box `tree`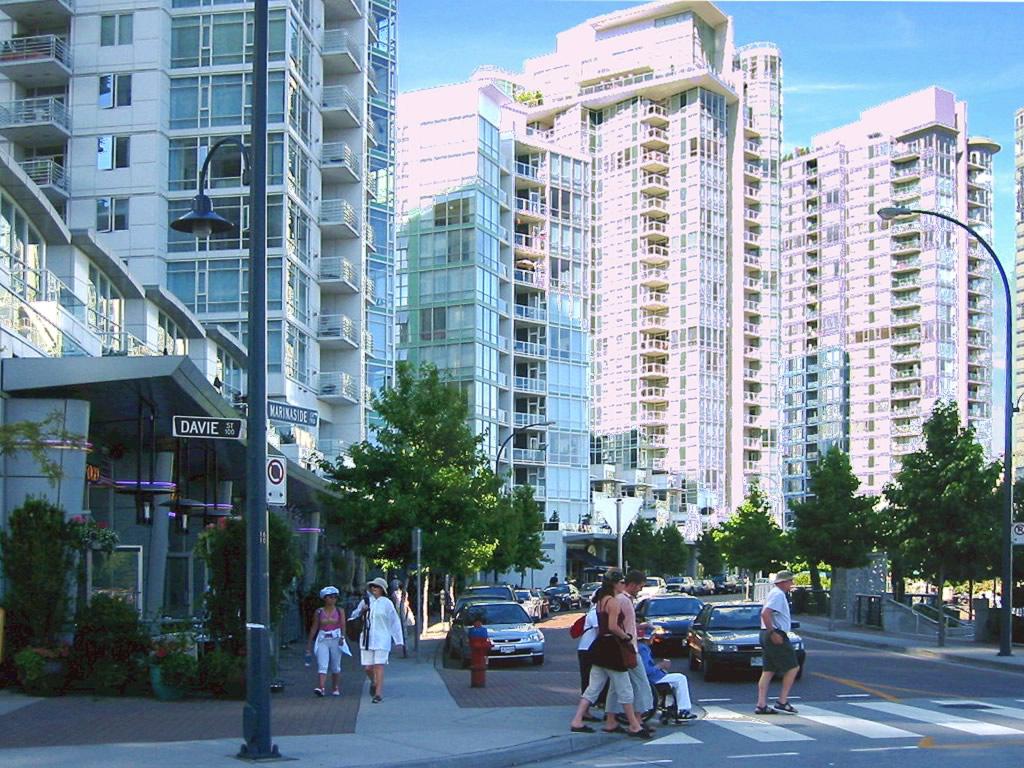
left=656, top=513, right=702, bottom=578
